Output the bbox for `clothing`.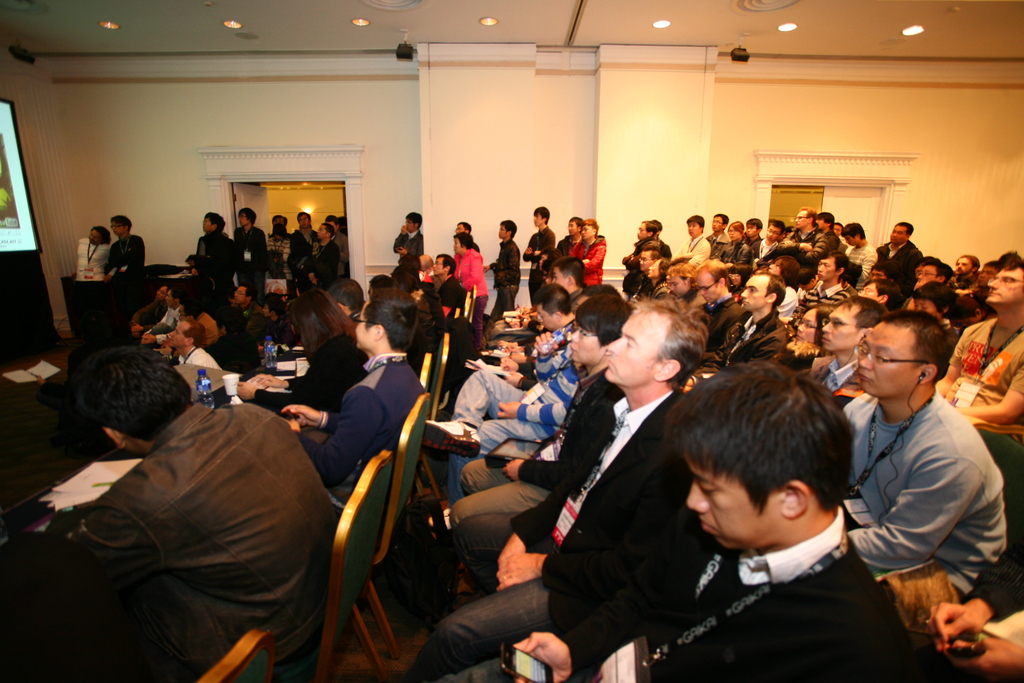
(573,235,603,288).
